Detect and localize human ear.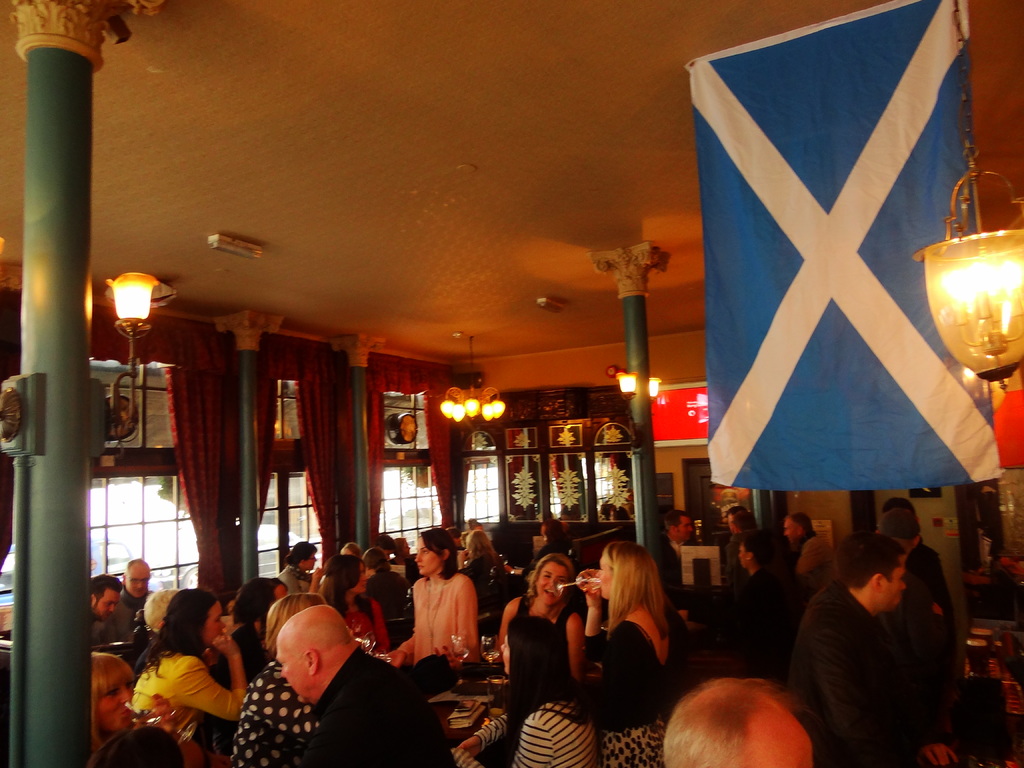
Localized at select_region(305, 647, 319, 678).
